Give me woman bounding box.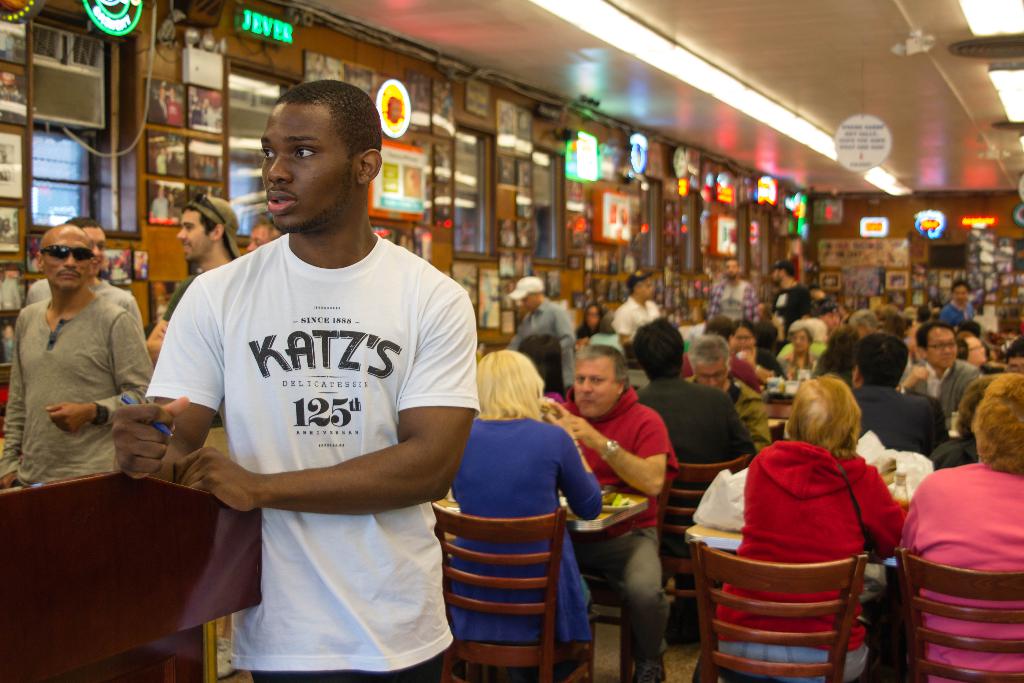
rect(925, 372, 1002, 472).
